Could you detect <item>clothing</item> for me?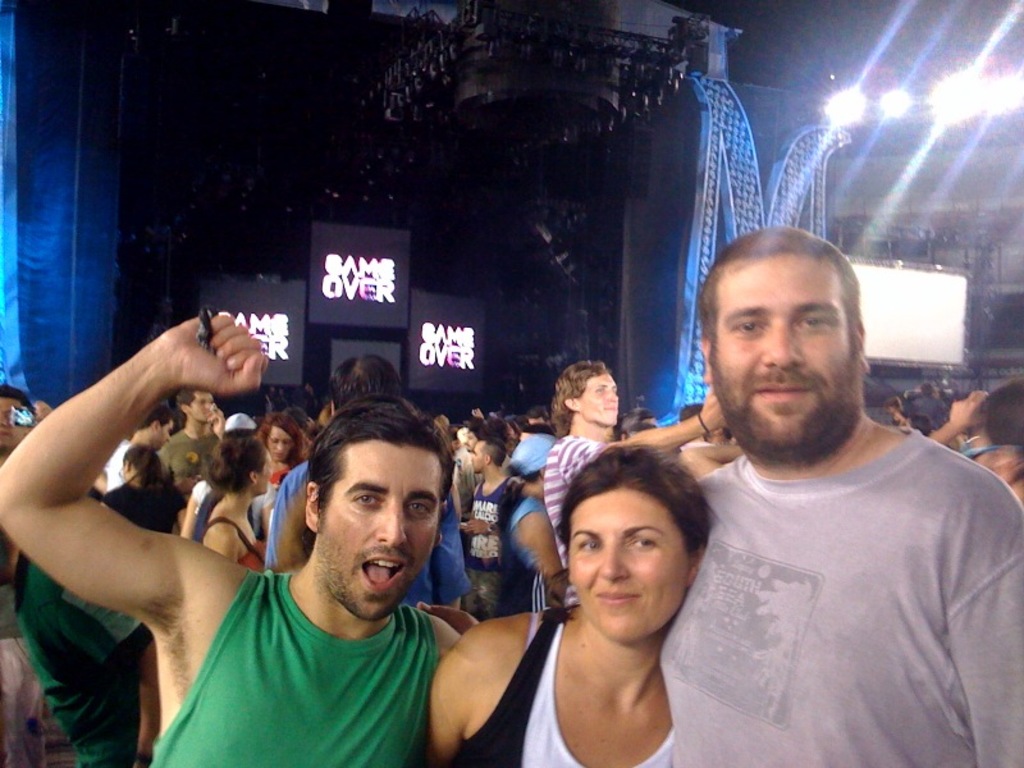
Detection result: [18,553,141,767].
